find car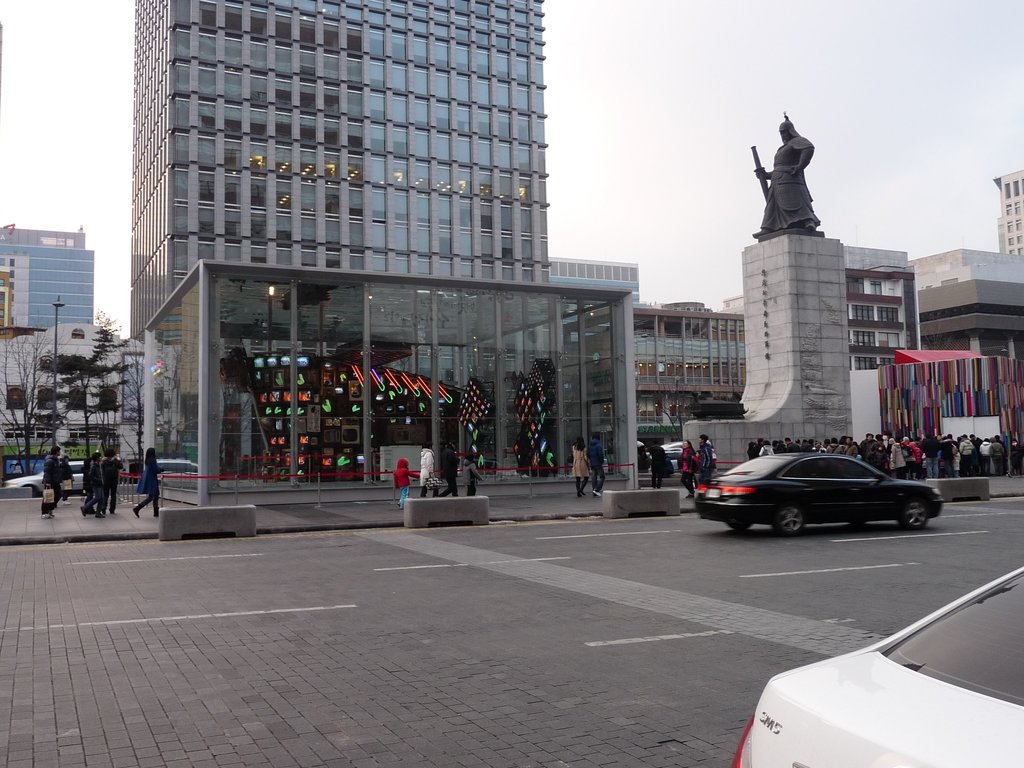
(x1=6, y1=459, x2=86, y2=495)
